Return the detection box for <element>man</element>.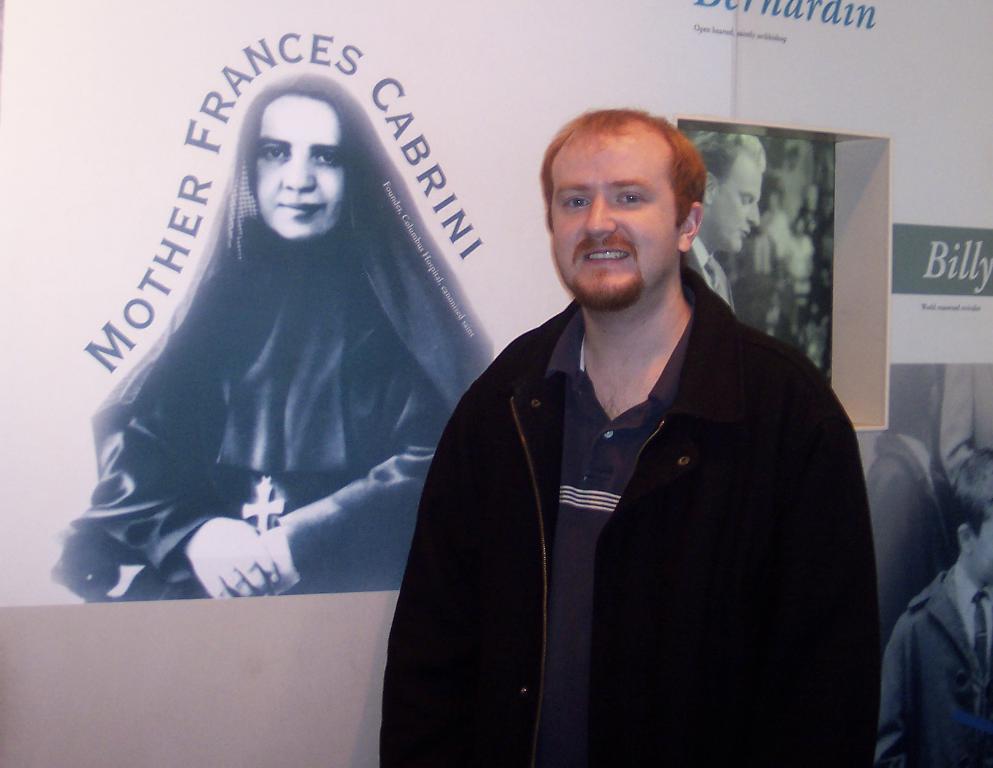
<box>685,129,771,310</box>.
